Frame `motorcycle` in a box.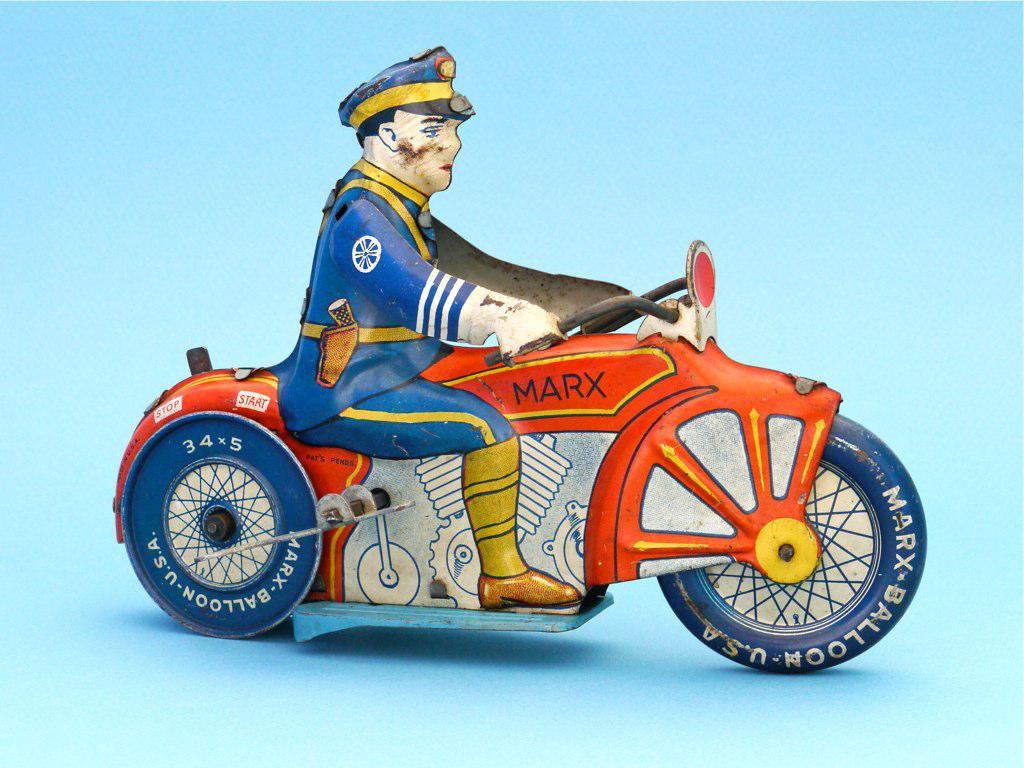
x1=112 y1=220 x2=903 y2=661.
